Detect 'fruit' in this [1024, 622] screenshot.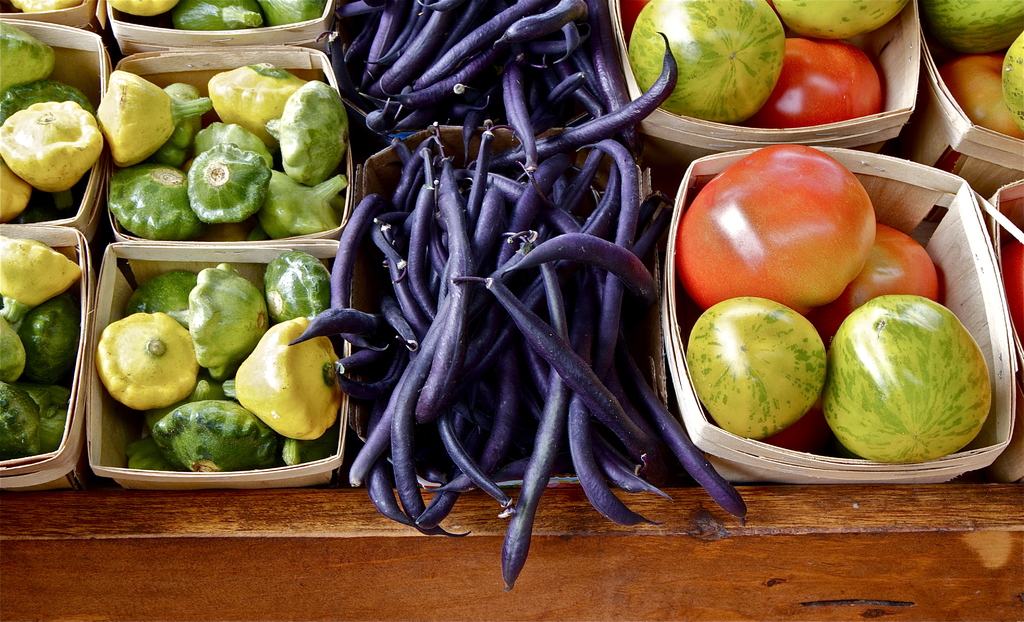
Detection: bbox=(814, 295, 995, 469).
